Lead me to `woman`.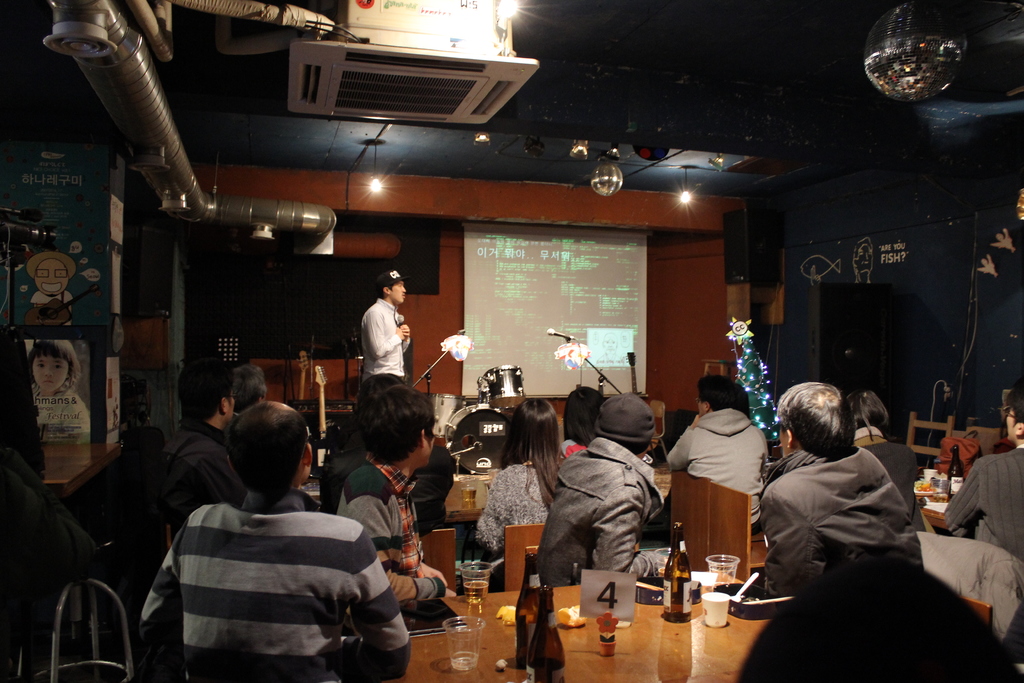
Lead to bbox(556, 387, 618, 466).
